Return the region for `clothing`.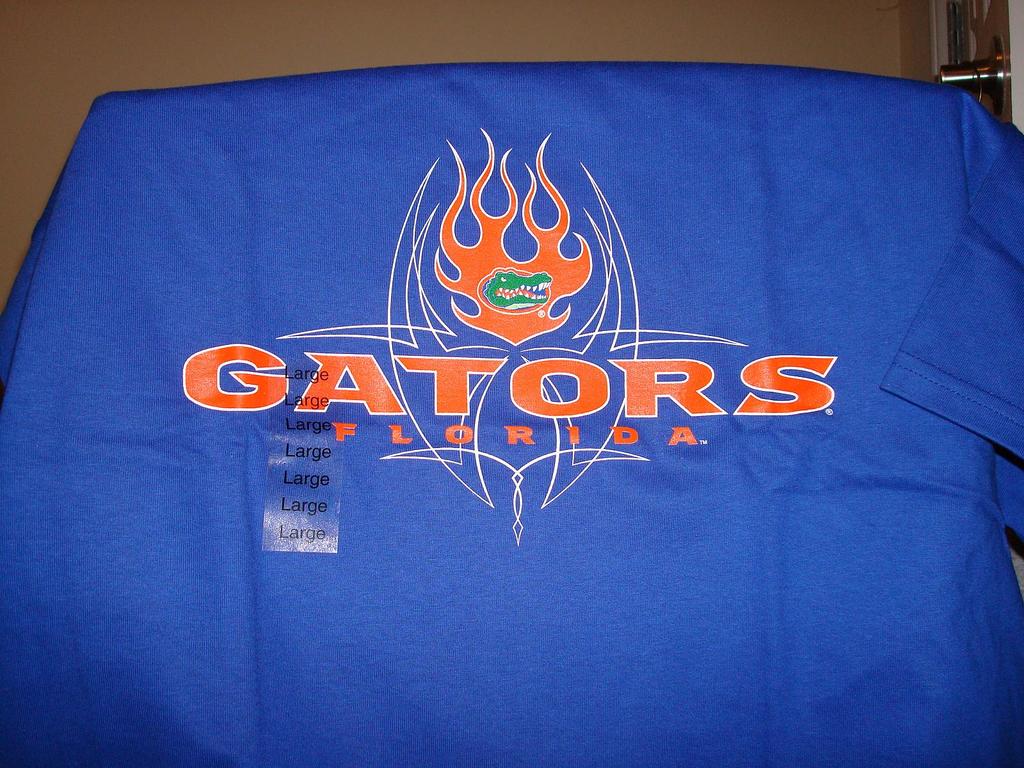
bbox=[0, 63, 1023, 767].
